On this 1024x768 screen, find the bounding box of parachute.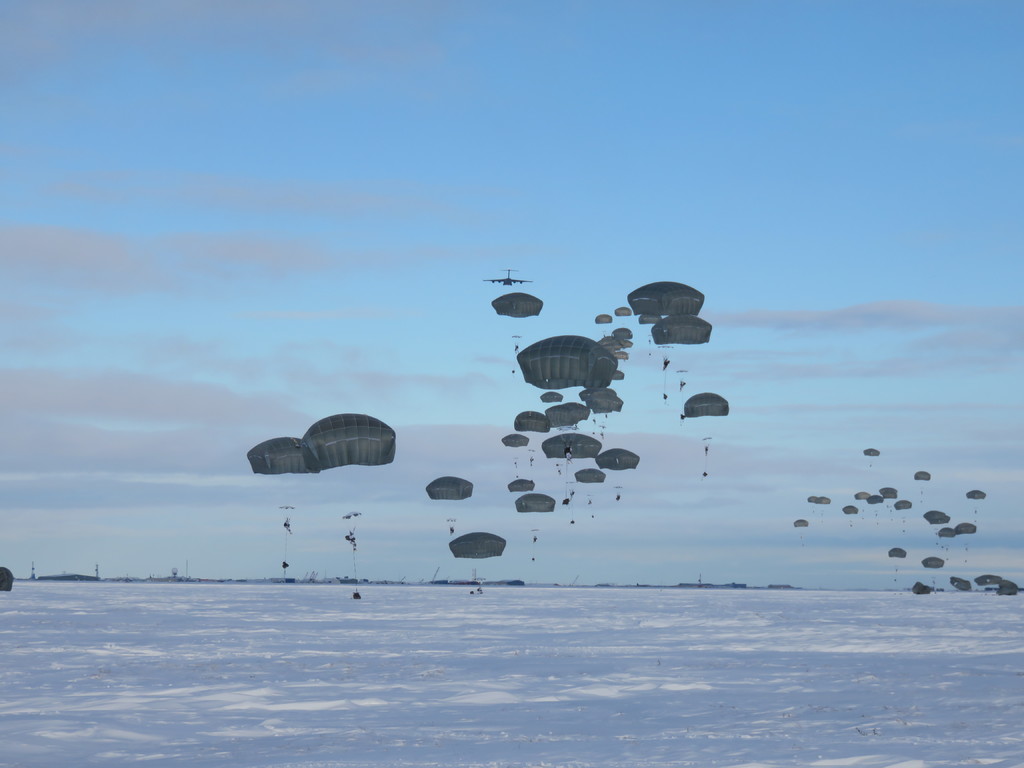
Bounding box: 514/410/551/458.
